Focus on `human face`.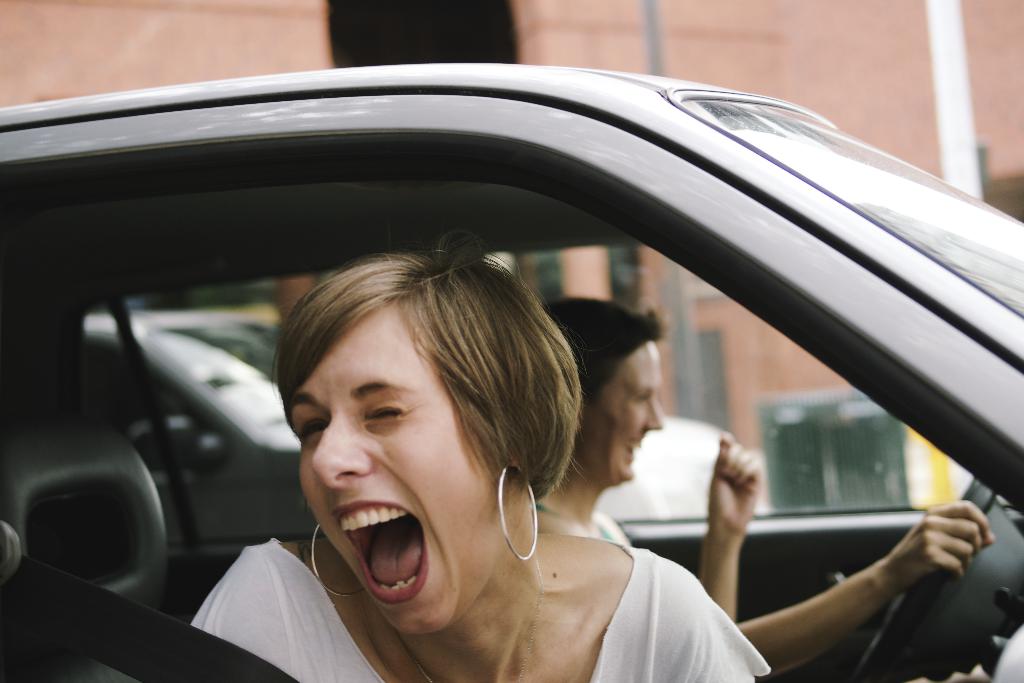
Focused at x1=285 y1=325 x2=489 y2=634.
